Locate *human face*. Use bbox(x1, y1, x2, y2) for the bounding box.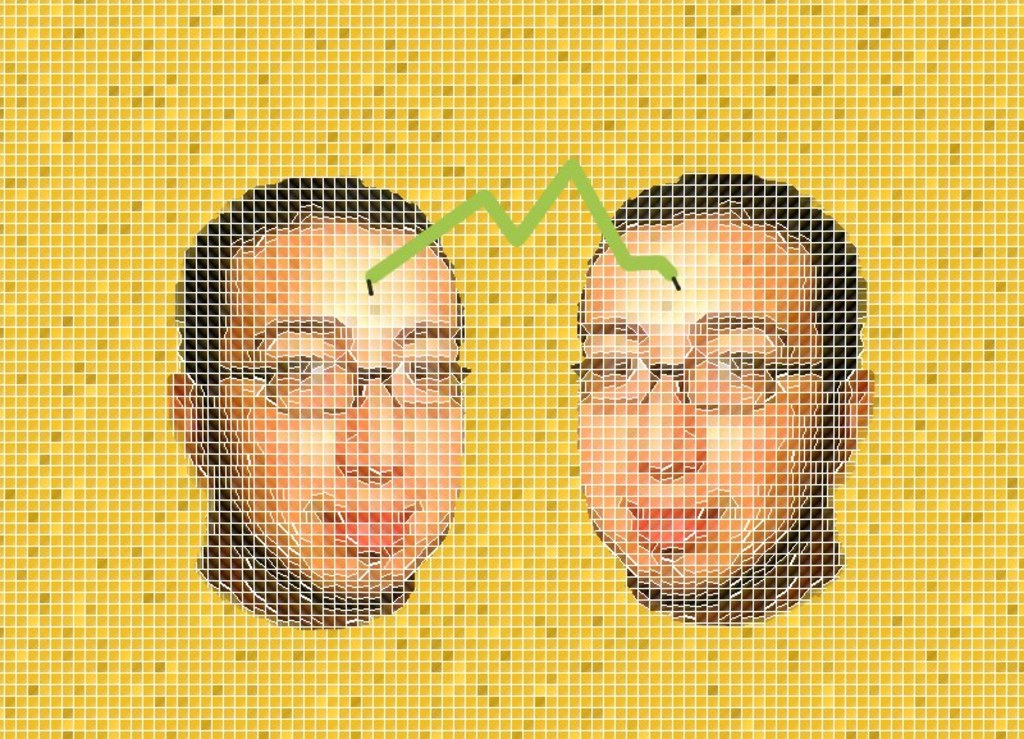
bbox(223, 223, 465, 596).
